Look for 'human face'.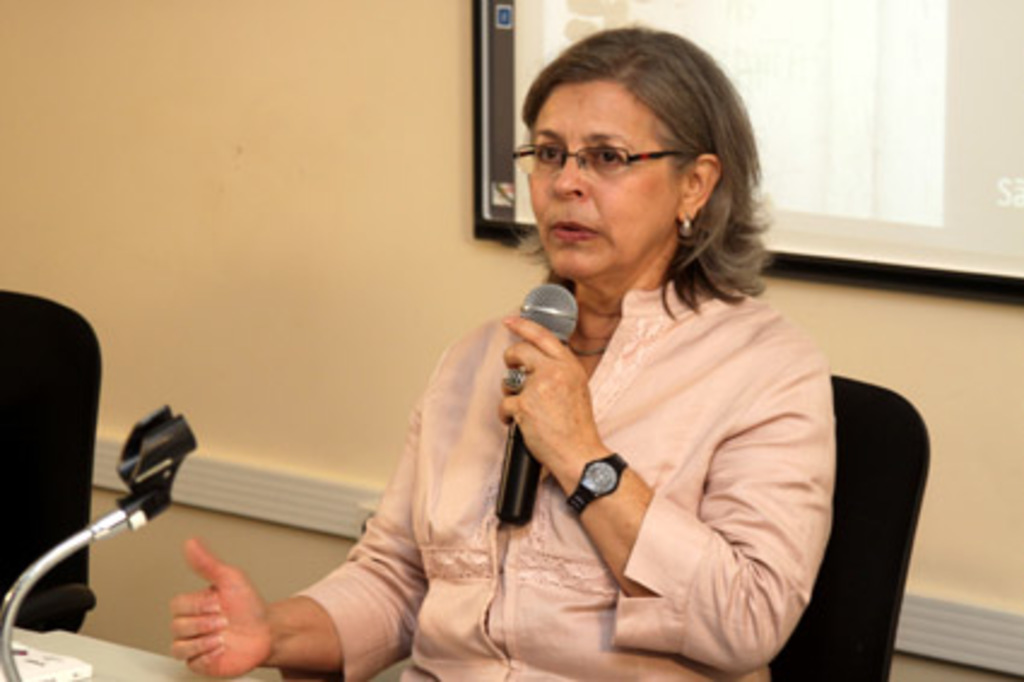
Found: [left=525, top=82, right=677, bottom=280].
